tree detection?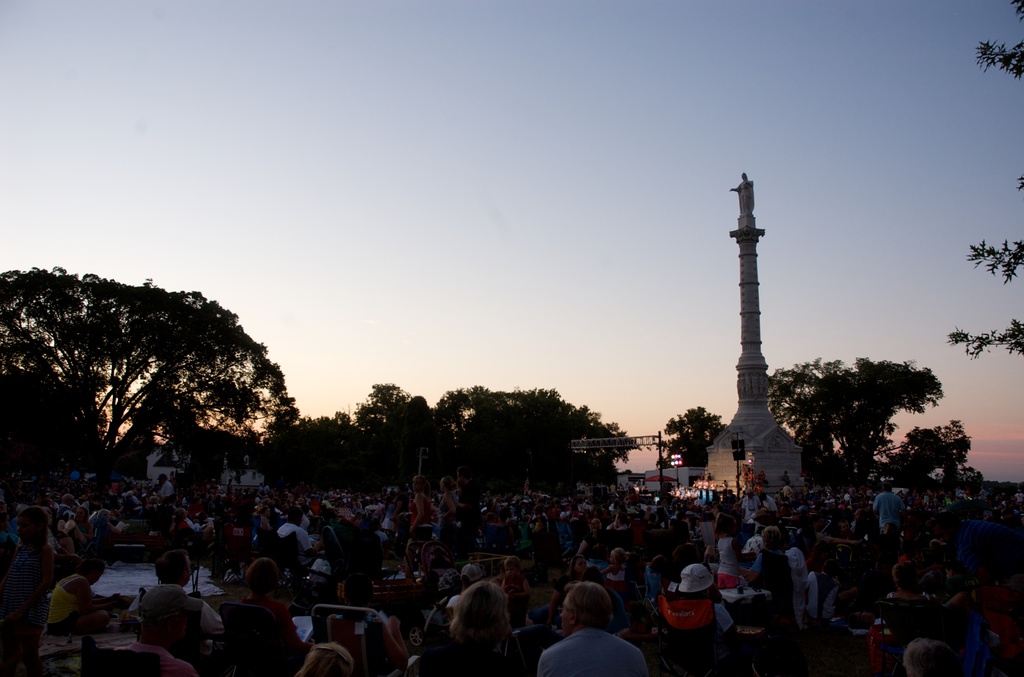
22 265 308 500
